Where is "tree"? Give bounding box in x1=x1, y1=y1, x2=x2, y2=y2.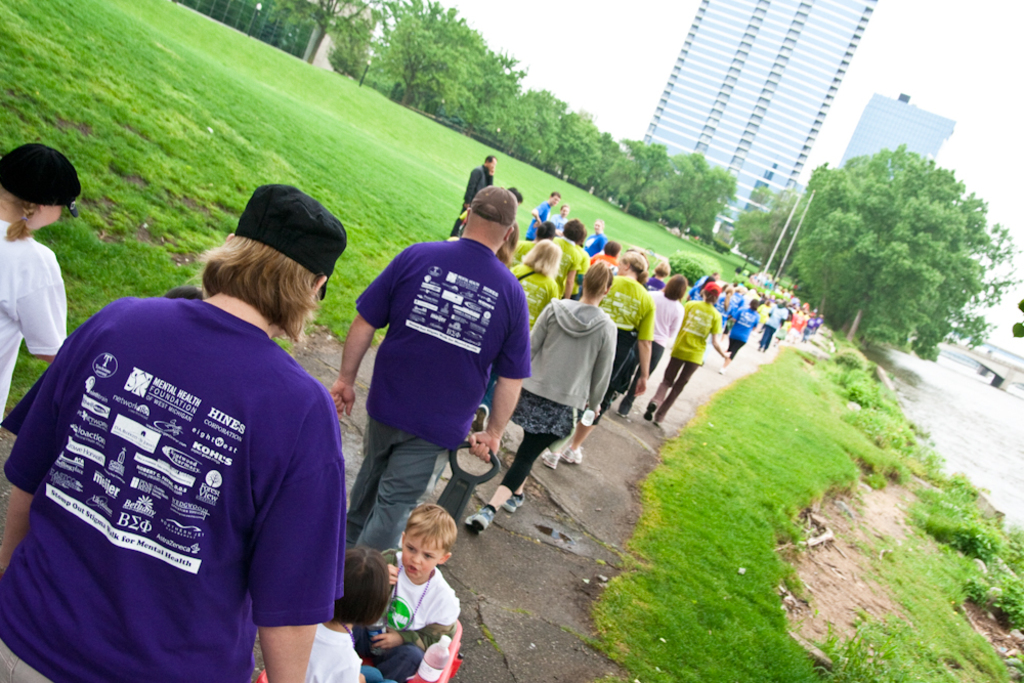
x1=680, y1=152, x2=741, y2=236.
